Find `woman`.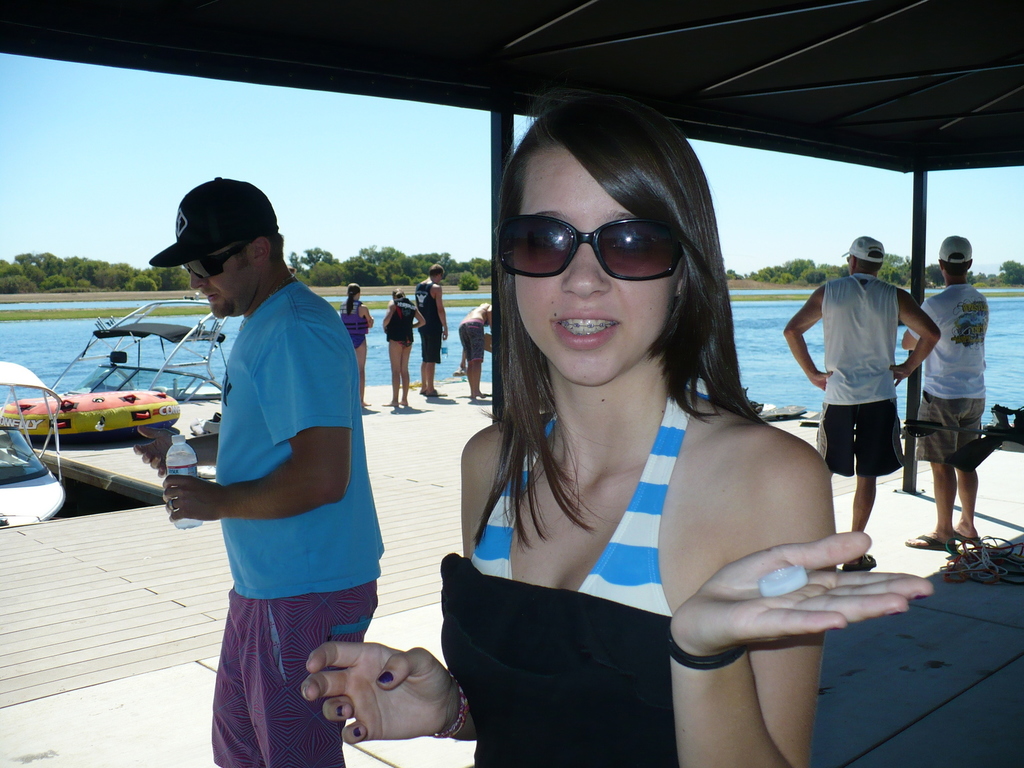
{"x1": 337, "y1": 280, "x2": 374, "y2": 404}.
